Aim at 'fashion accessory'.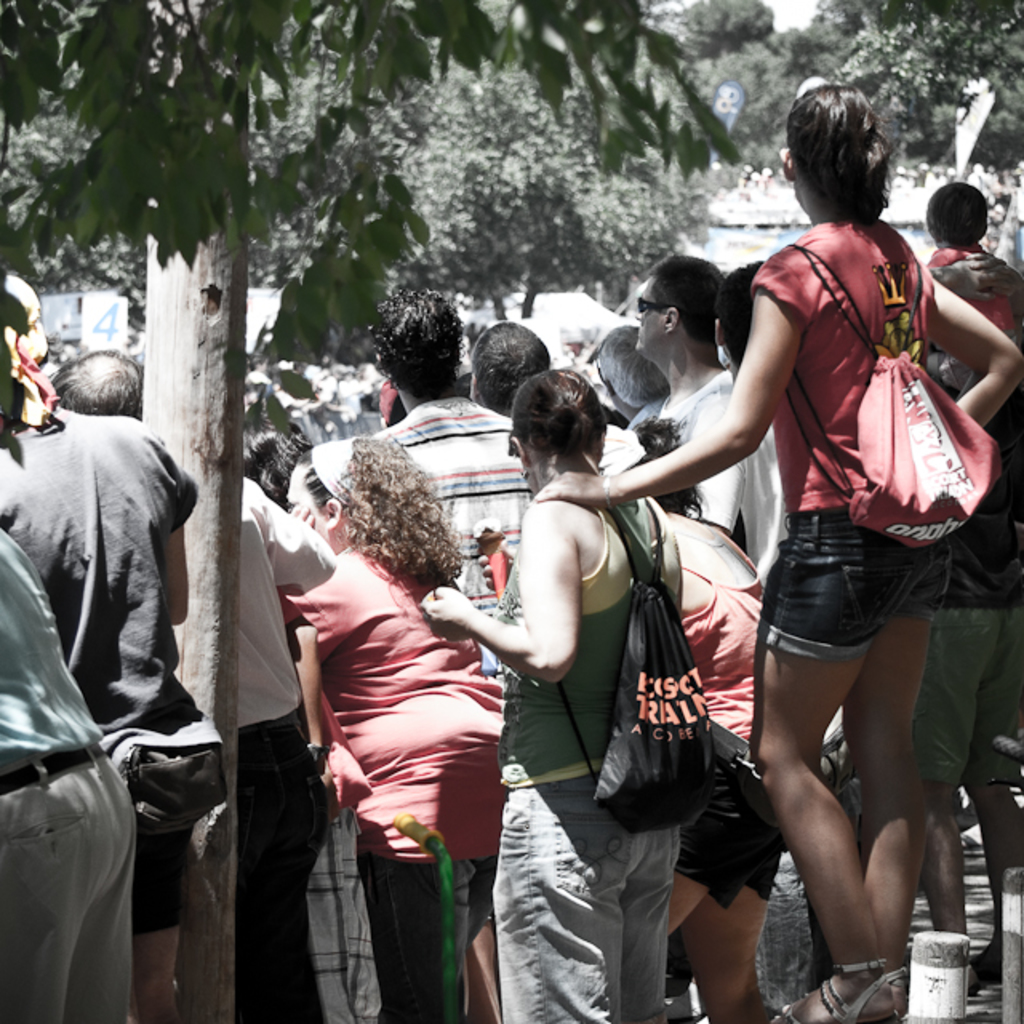
Aimed at bbox(314, 438, 358, 510).
